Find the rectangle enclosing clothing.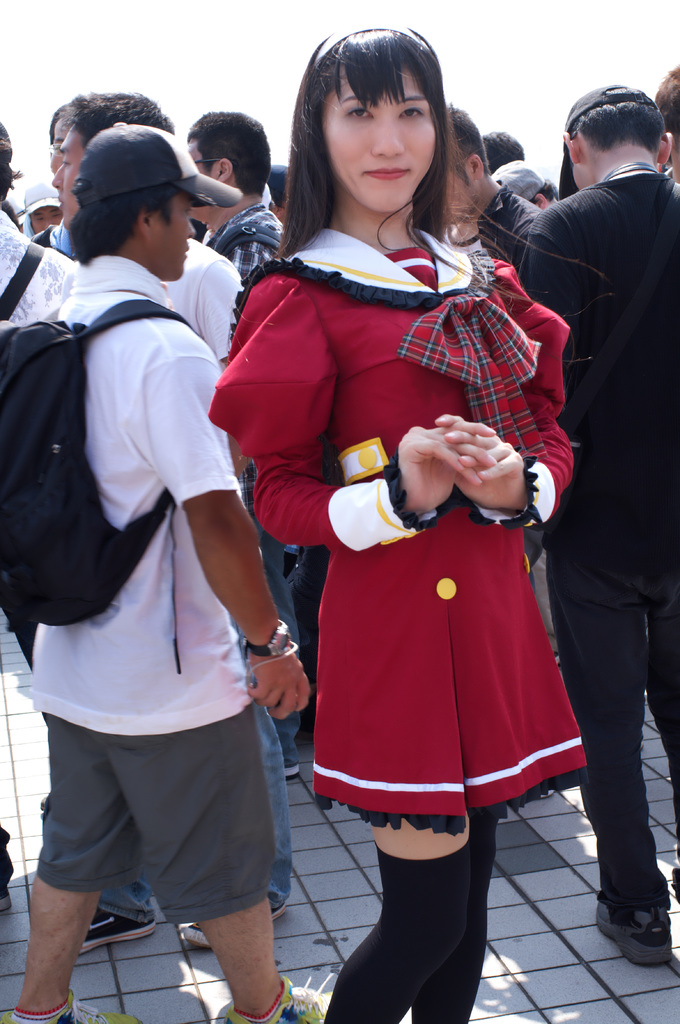
x1=0, y1=214, x2=82, y2=330.
